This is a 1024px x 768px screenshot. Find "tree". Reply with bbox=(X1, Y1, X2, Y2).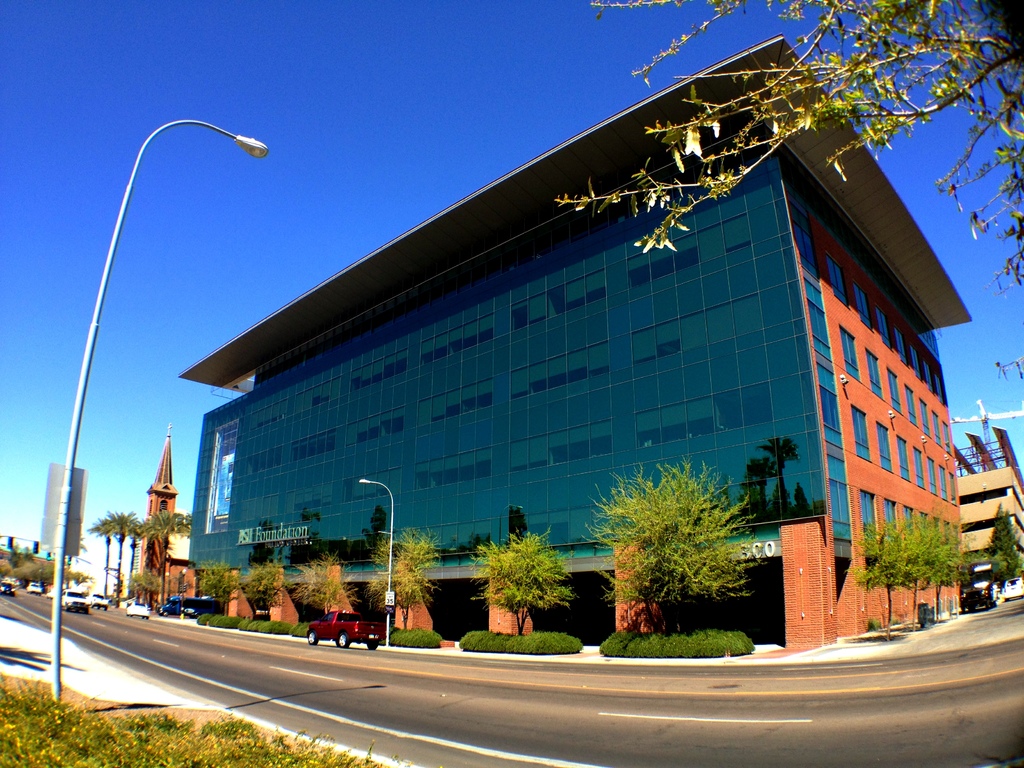
bbox=(107, 509, 144, 590).
